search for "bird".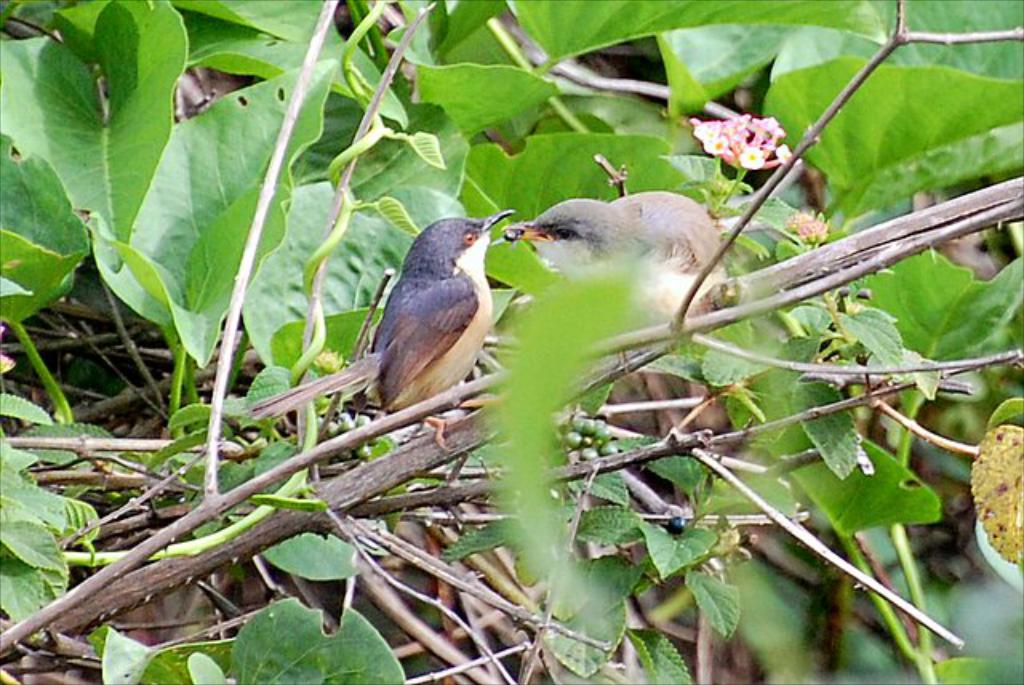
Found at [490, 190, 731, 331].
